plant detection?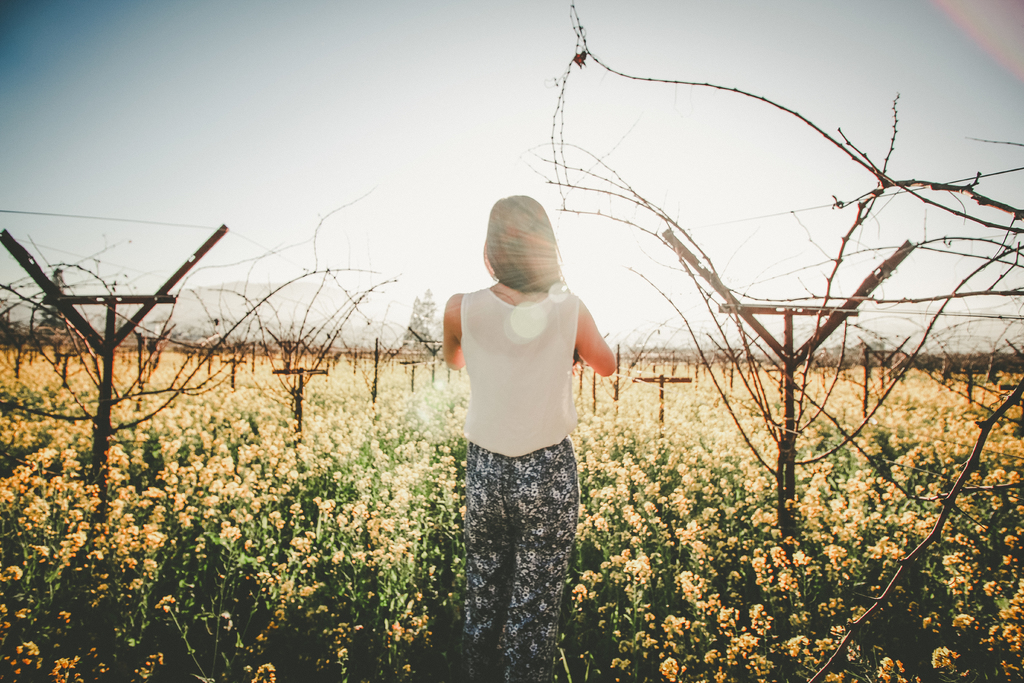
[left=0, top=360, right=1023, bottom=682]
